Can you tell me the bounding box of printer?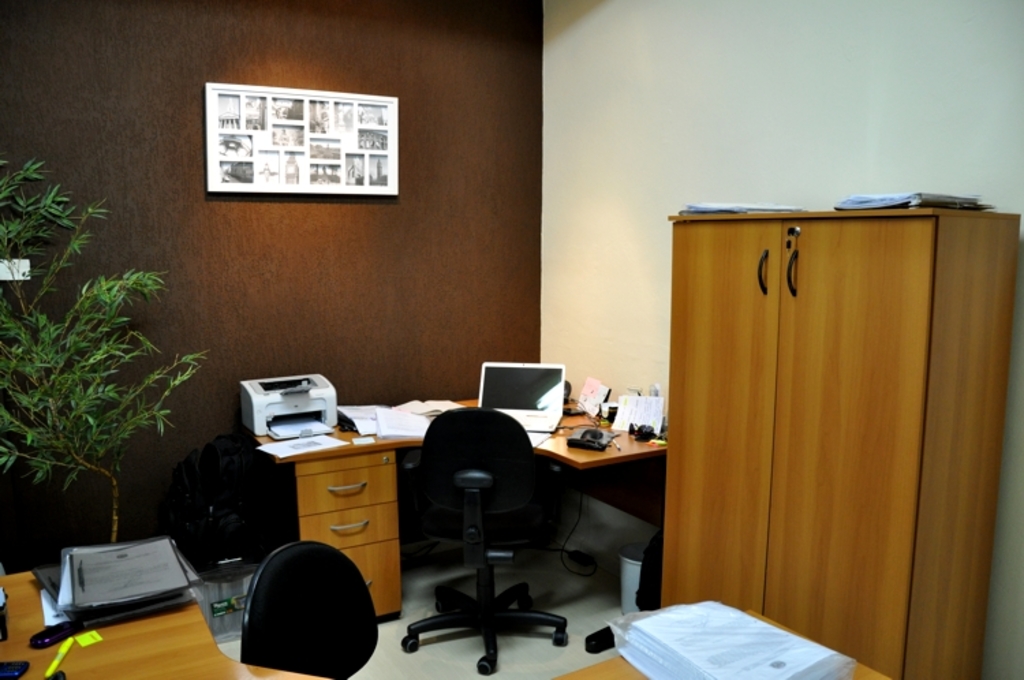
bbox=(239, 370, 339, 441).
